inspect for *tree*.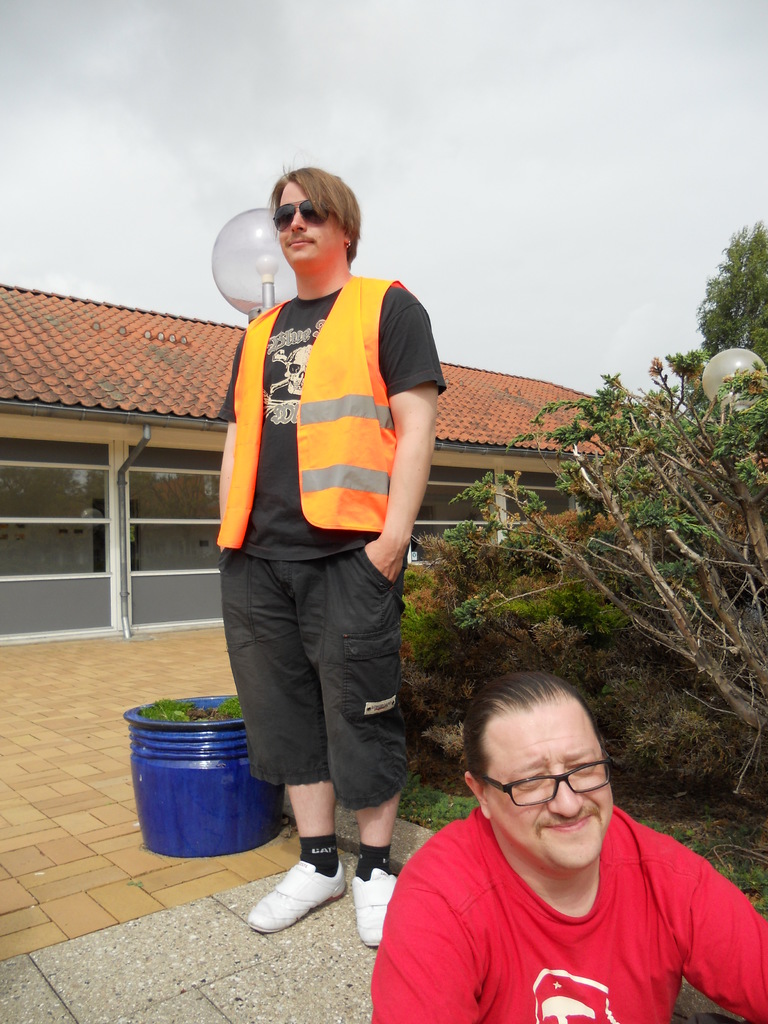
Inspection: rect(696, 216, 767, 364).
